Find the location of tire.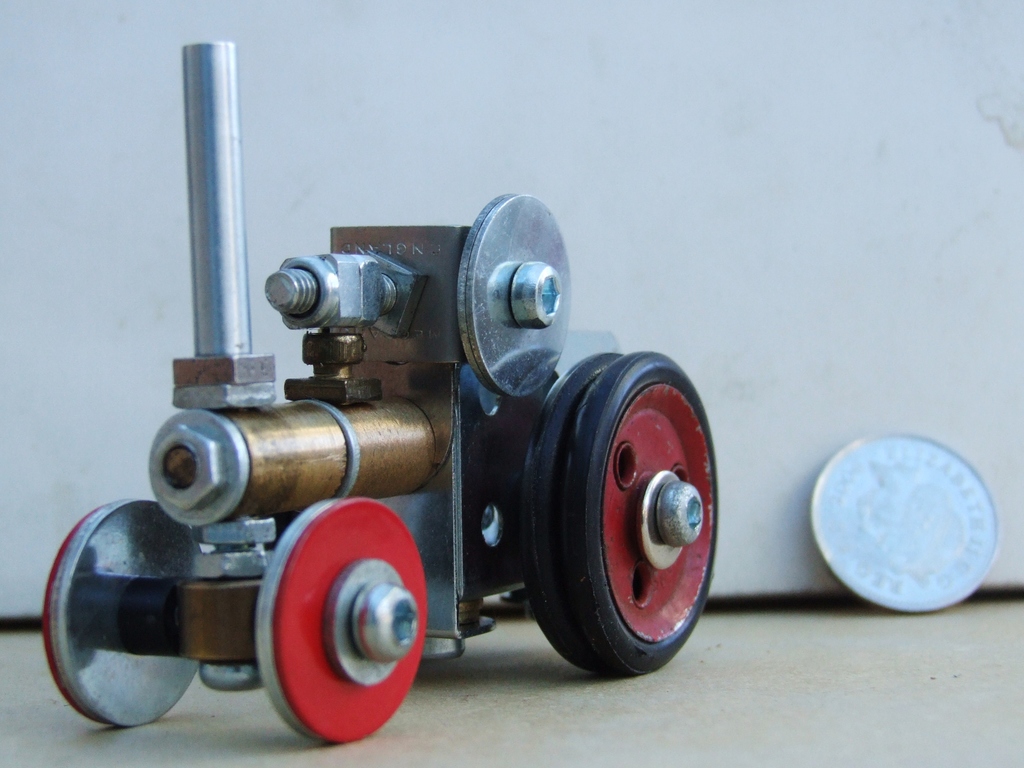
Location: region(255, 497, 426, 744).
